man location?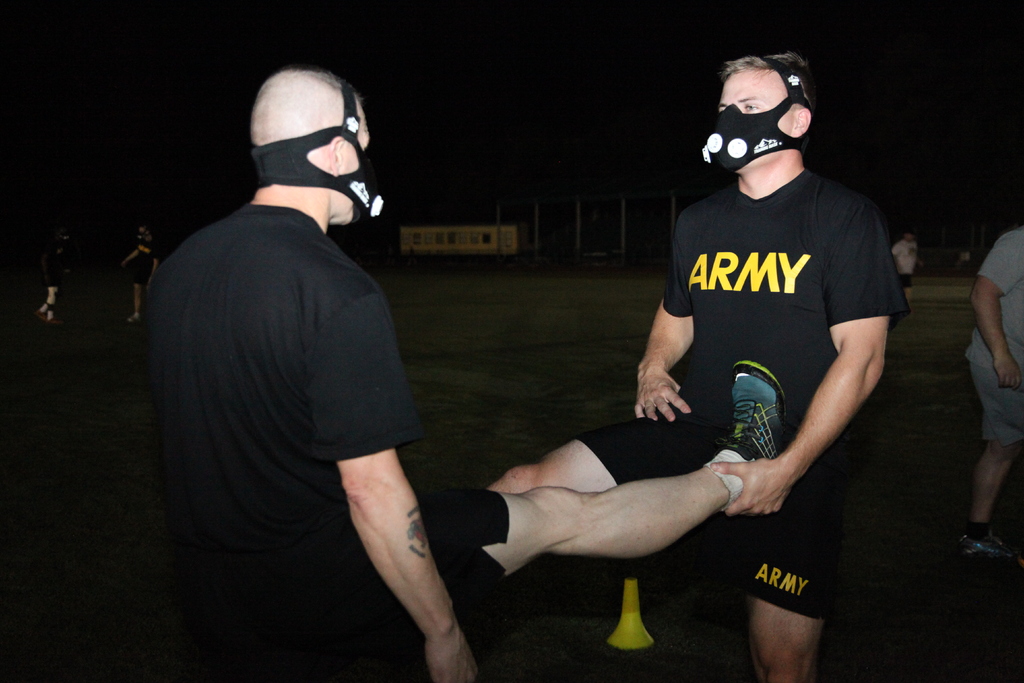
152, 59, 785, 682
